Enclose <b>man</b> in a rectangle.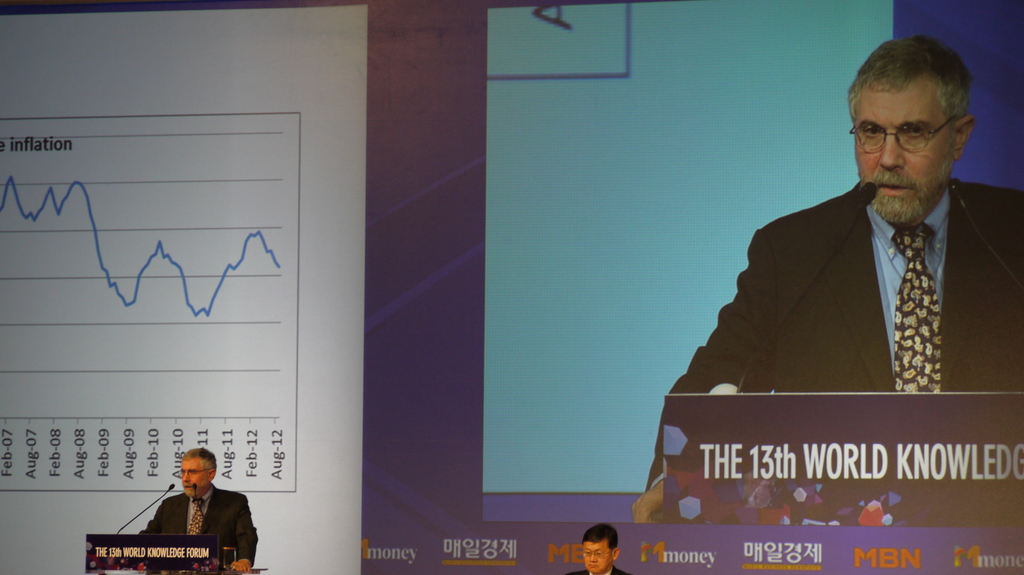
(630, 36, 1023, 529).
